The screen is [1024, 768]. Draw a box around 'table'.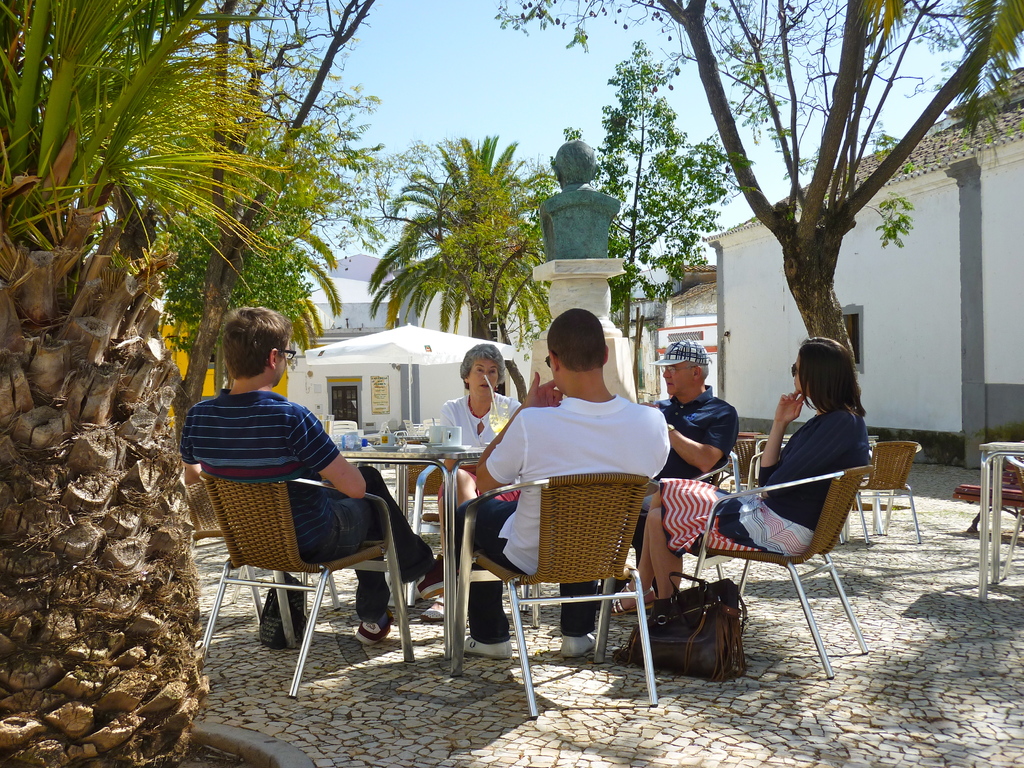
{"x1": 974, "y1": 441, "x2": 1023, "y2": 606}.
